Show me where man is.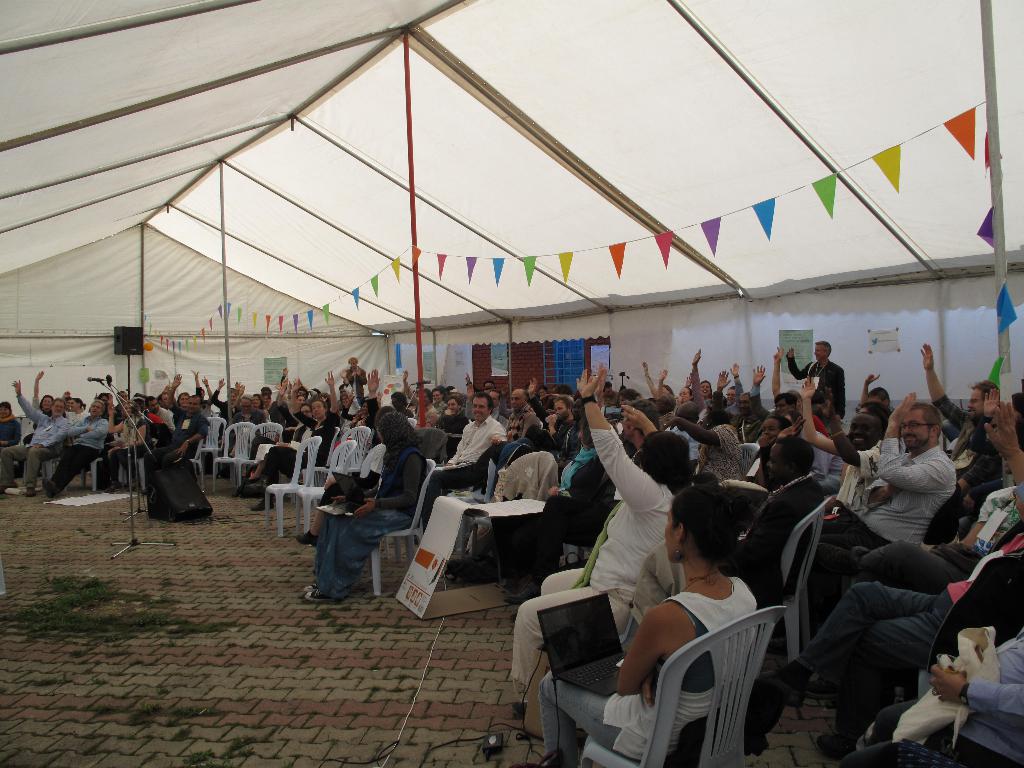
man is at left=502, top=387, right=535, bottom=443.
